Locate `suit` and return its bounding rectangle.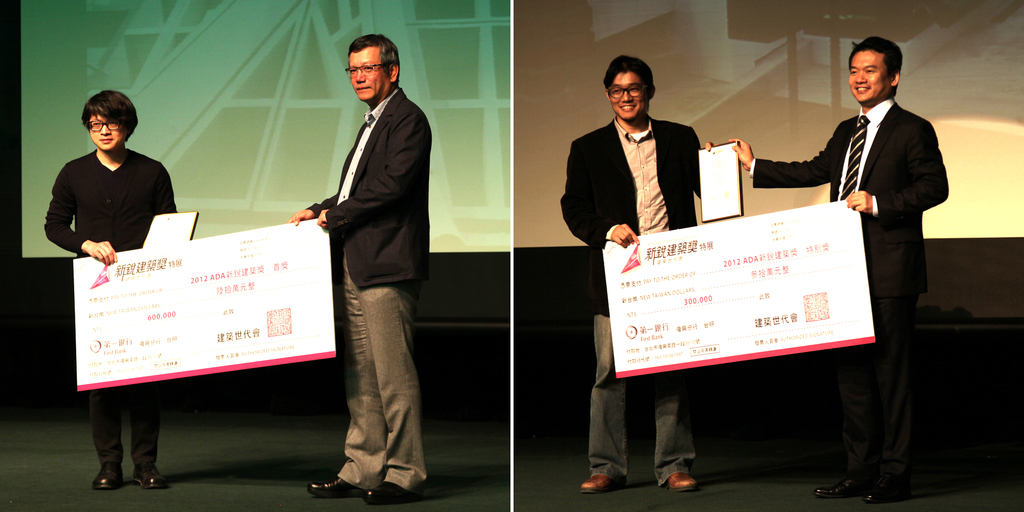
285 31 438 482.
